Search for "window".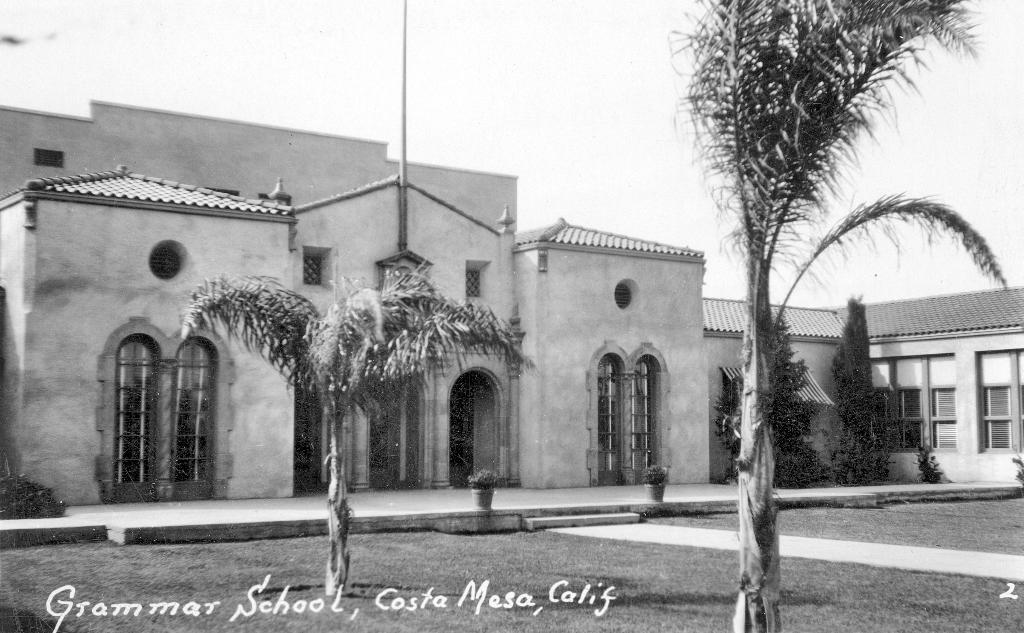
Found at select_region(32, 146, 65, 167).
